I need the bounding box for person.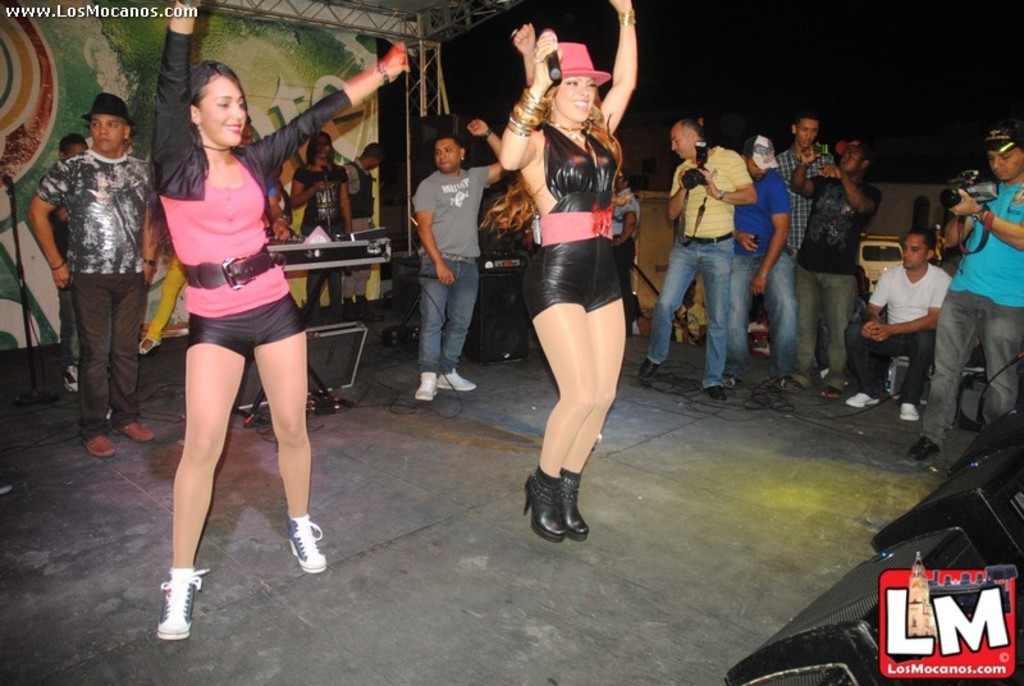
Here it is: [342, 138, 385, 316].
